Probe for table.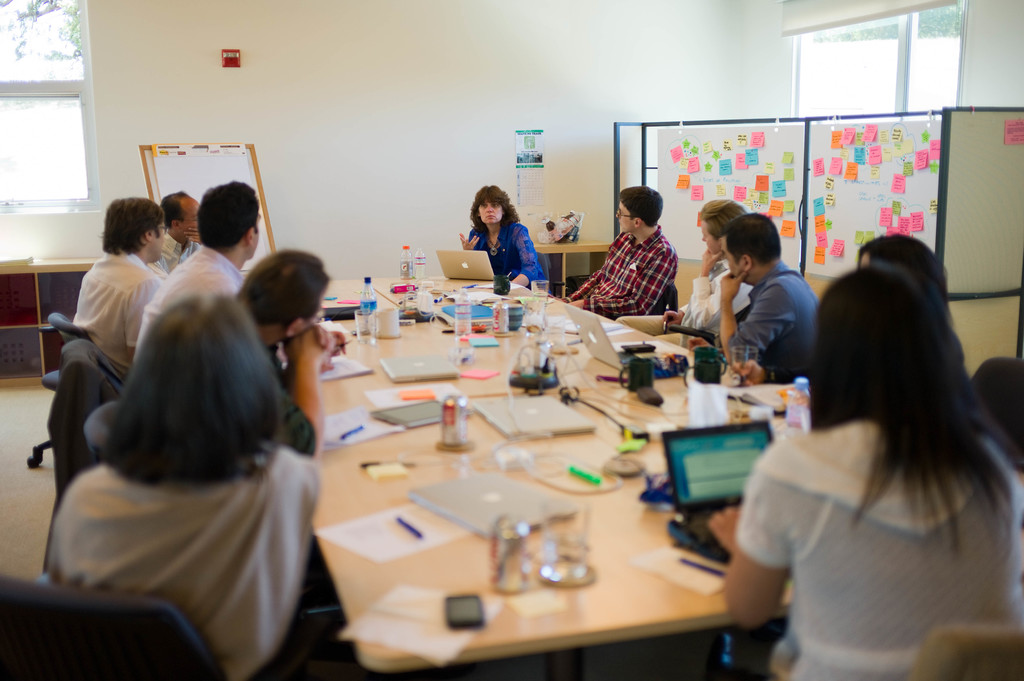
Probe result: {"x1": 273, "y1": 289, "x2": 856, "y2": 680}.
